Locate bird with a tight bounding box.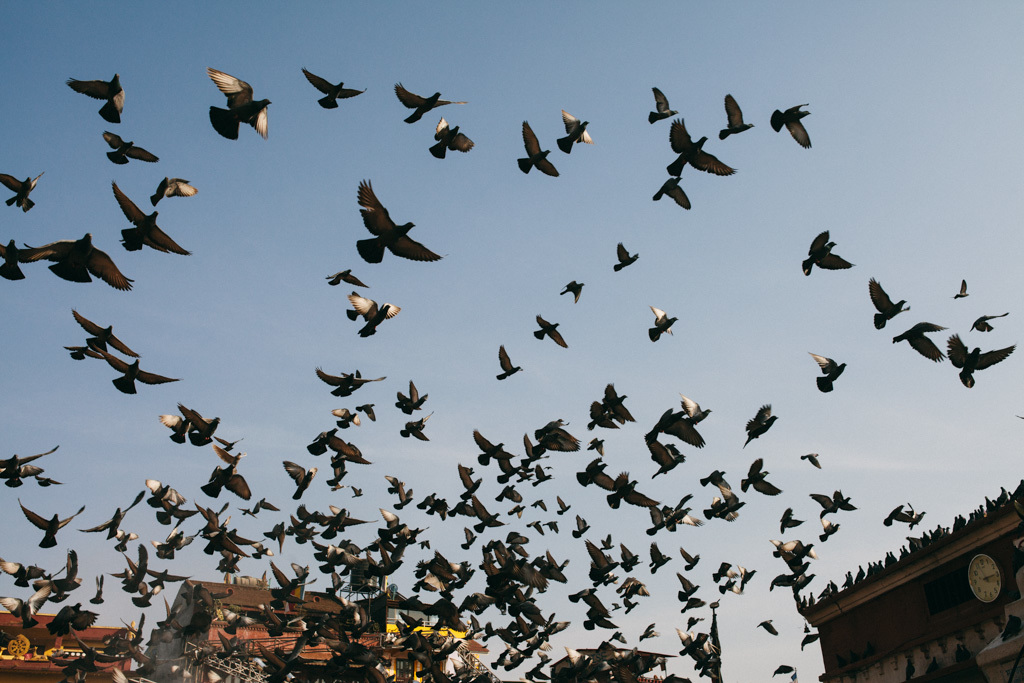
bbox=(393, 81, 467, 125).
